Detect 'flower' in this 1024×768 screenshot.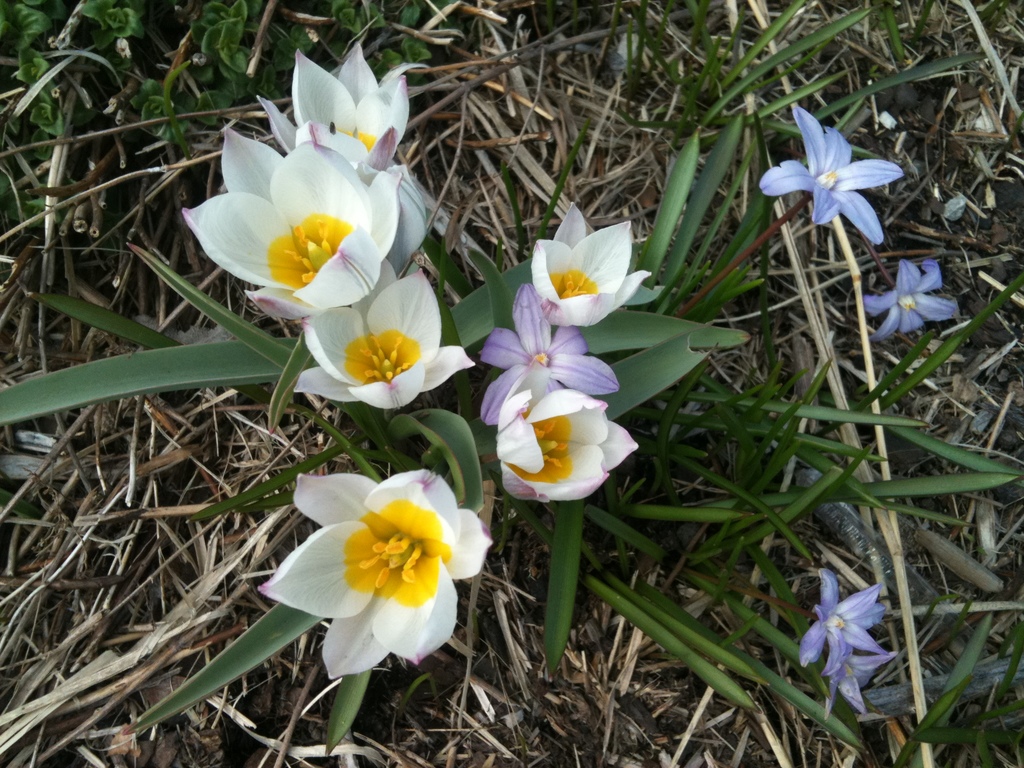
Detection: left=826, top=646, right=892, bottom=716.
